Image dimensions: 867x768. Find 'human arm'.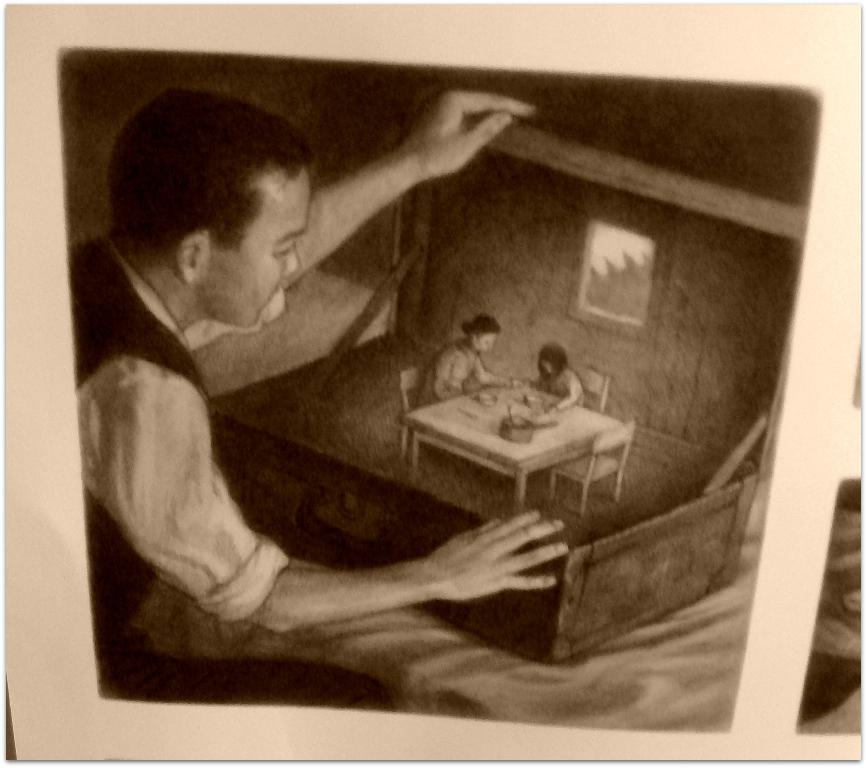
select_region(252, 78, 538, 326).
